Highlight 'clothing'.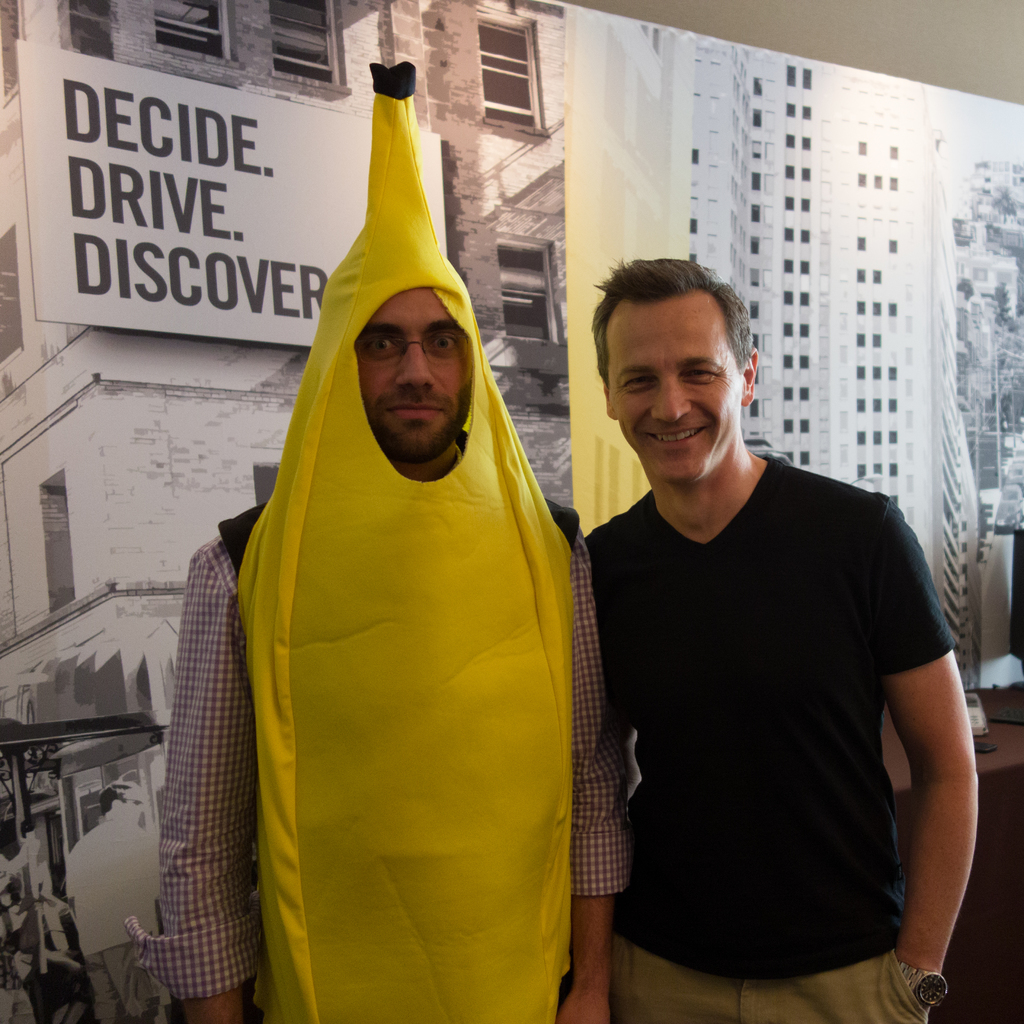
Highlighted region: bbox(213, 217, 604, 1023).
